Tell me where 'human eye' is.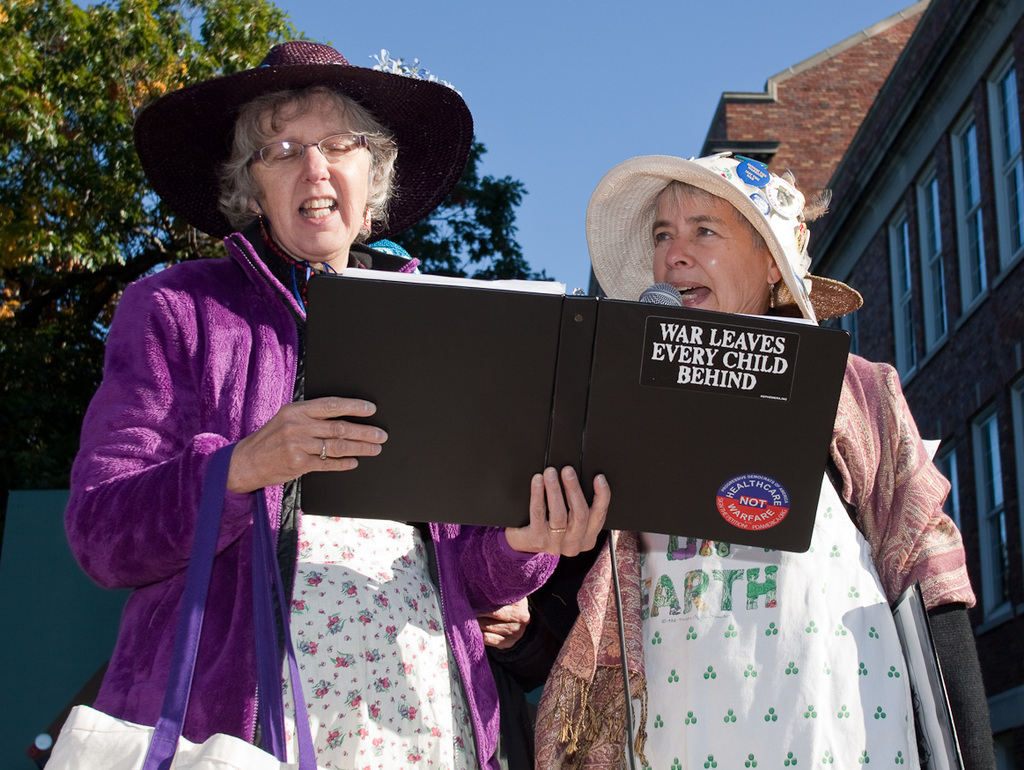
'human eye' is at x1=654, y1=229, x2=675, y2=248.
